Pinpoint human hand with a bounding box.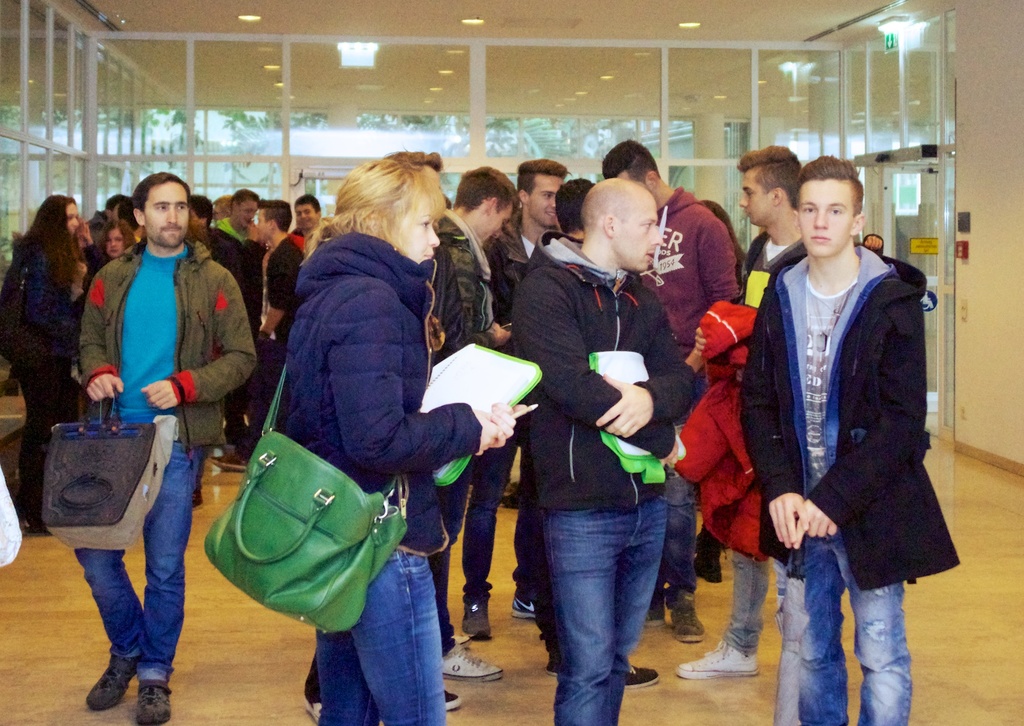
<box>77,223,92,248</box>.
